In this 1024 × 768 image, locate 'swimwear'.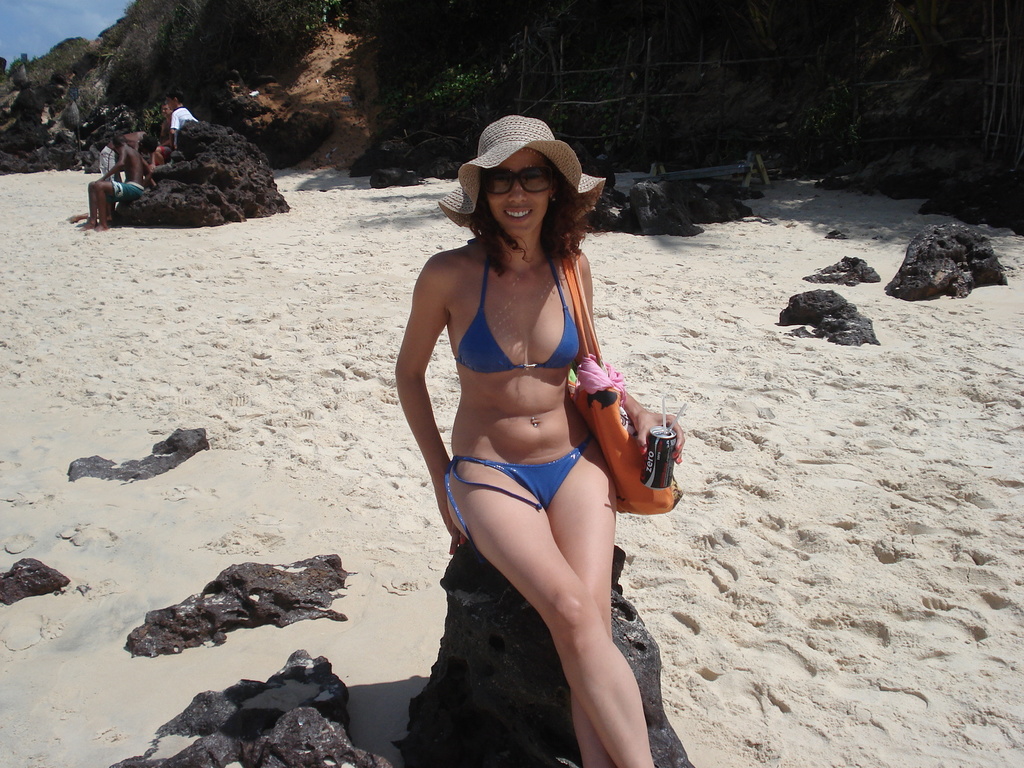
Bounding box: (431, 443, 615, 525).
